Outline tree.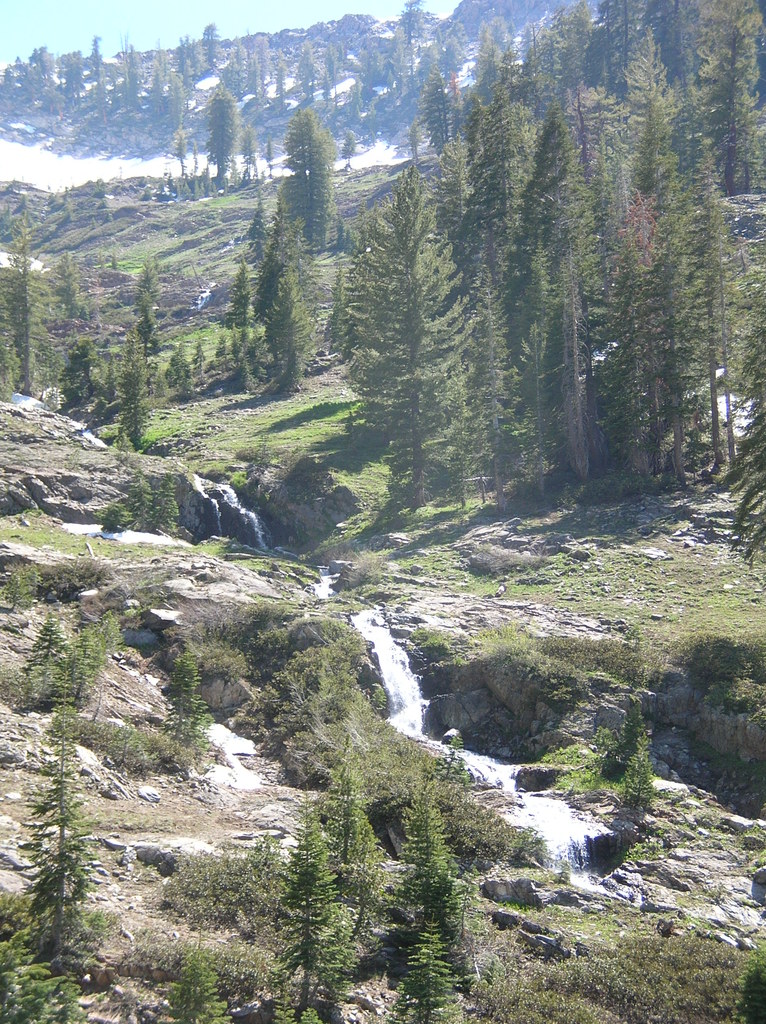
Outline: bbox=[510, 113, 582, 501].
